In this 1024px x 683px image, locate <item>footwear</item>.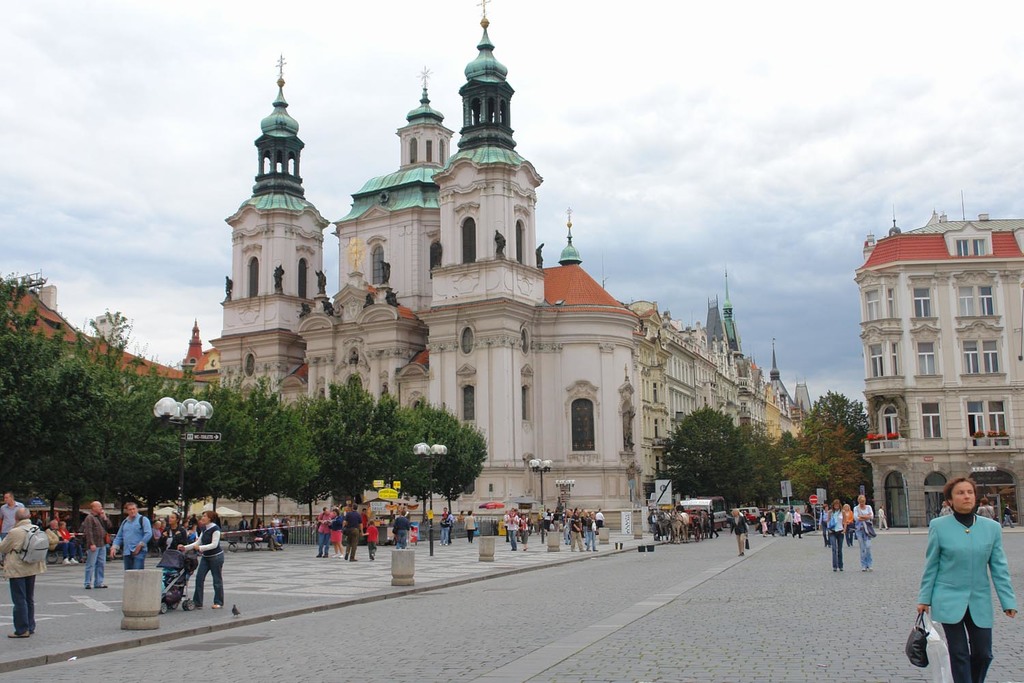
Bounding box: <region>339, 554, 342, 559</region>.
